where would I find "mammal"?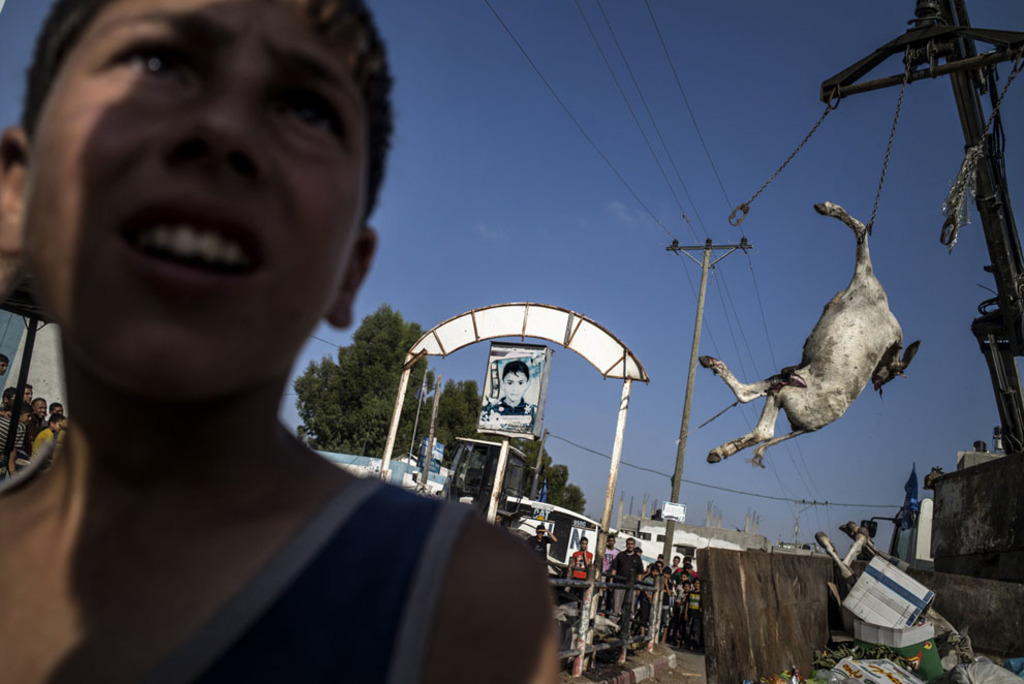
At <region>493, 357, 537, 418</region>.
